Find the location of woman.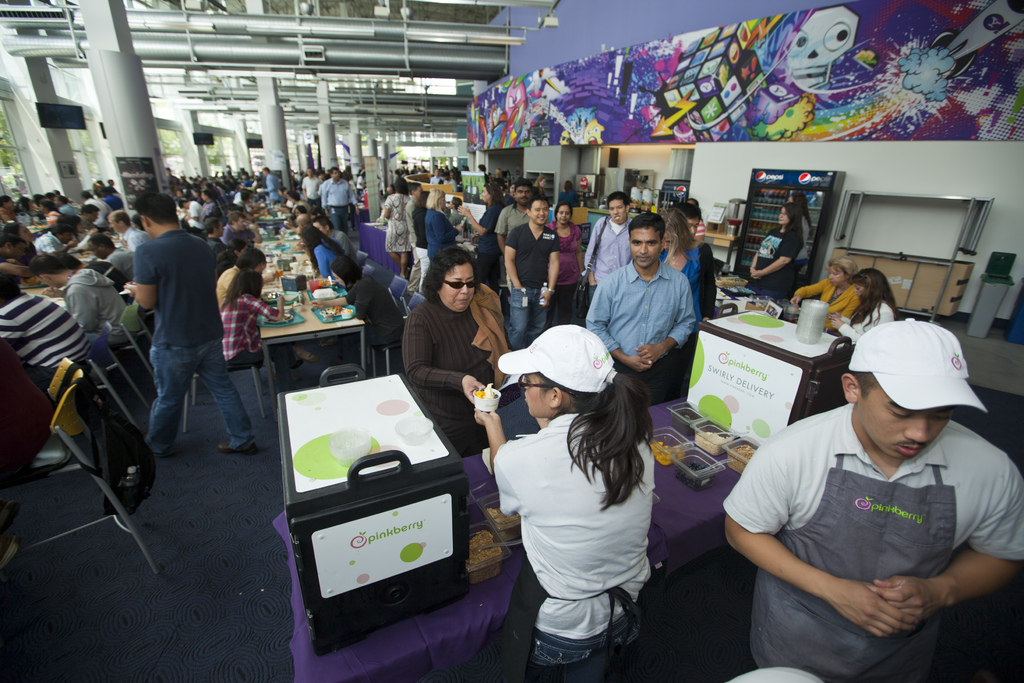
Location: <region>379, 179, 409, 274</region>.
